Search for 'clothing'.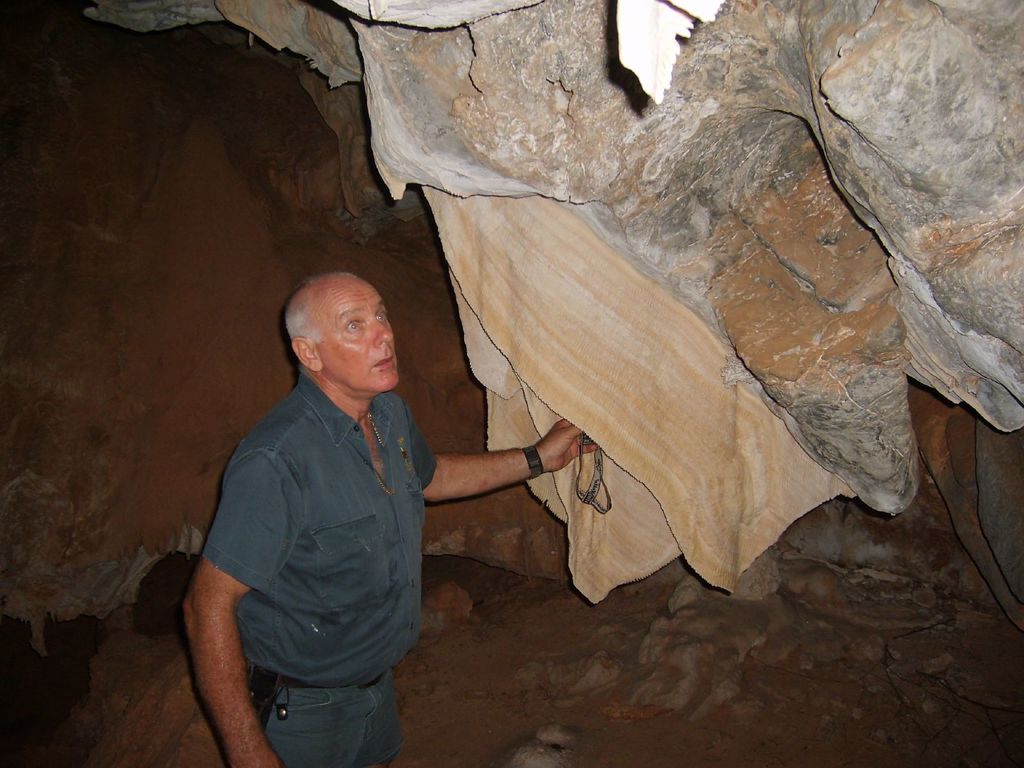
Found at pyautogui.locateOnScreen(186, 313, 440, 744).
